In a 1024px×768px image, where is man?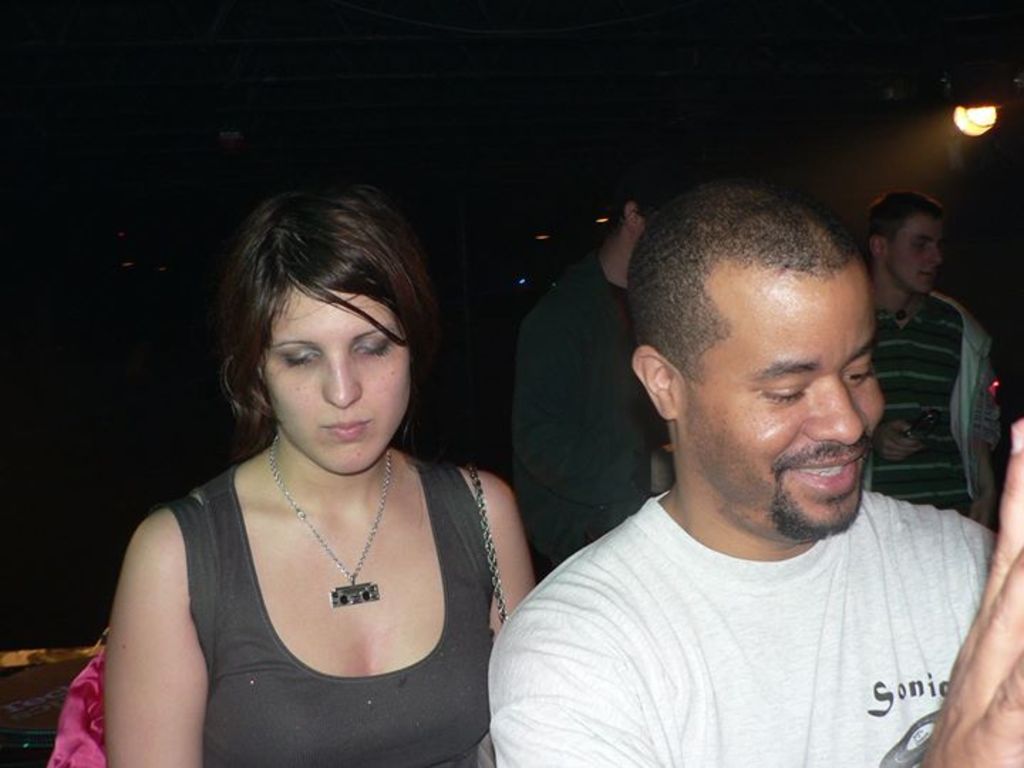
l=865, t=192, r=994, b=521.
